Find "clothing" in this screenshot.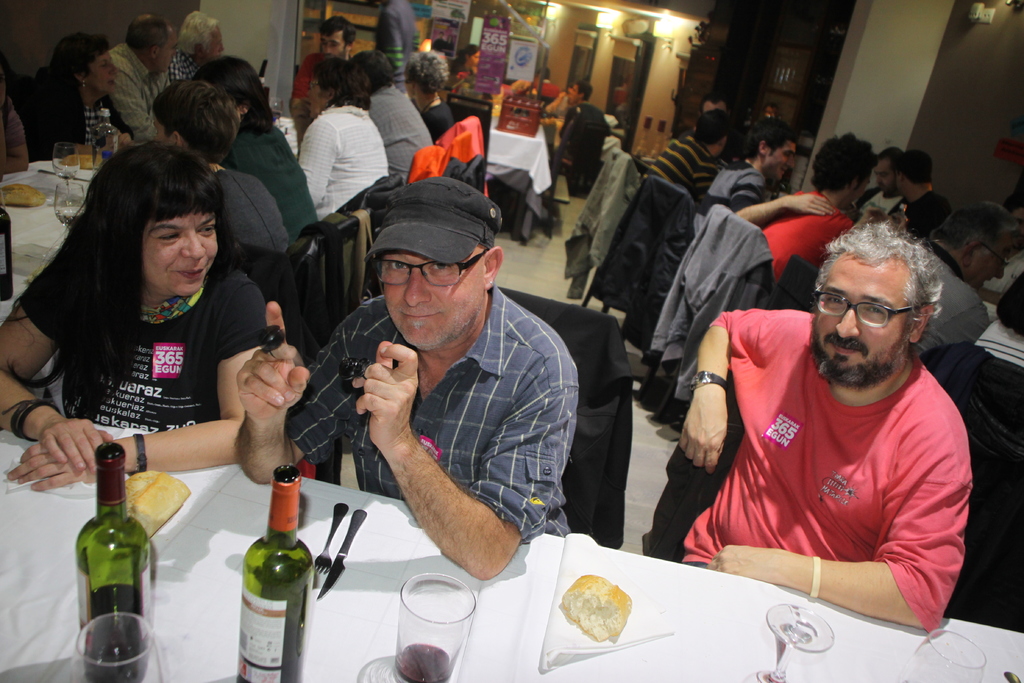
The bounding box for "clothing" is Rect(758, 191, 852, 286).
